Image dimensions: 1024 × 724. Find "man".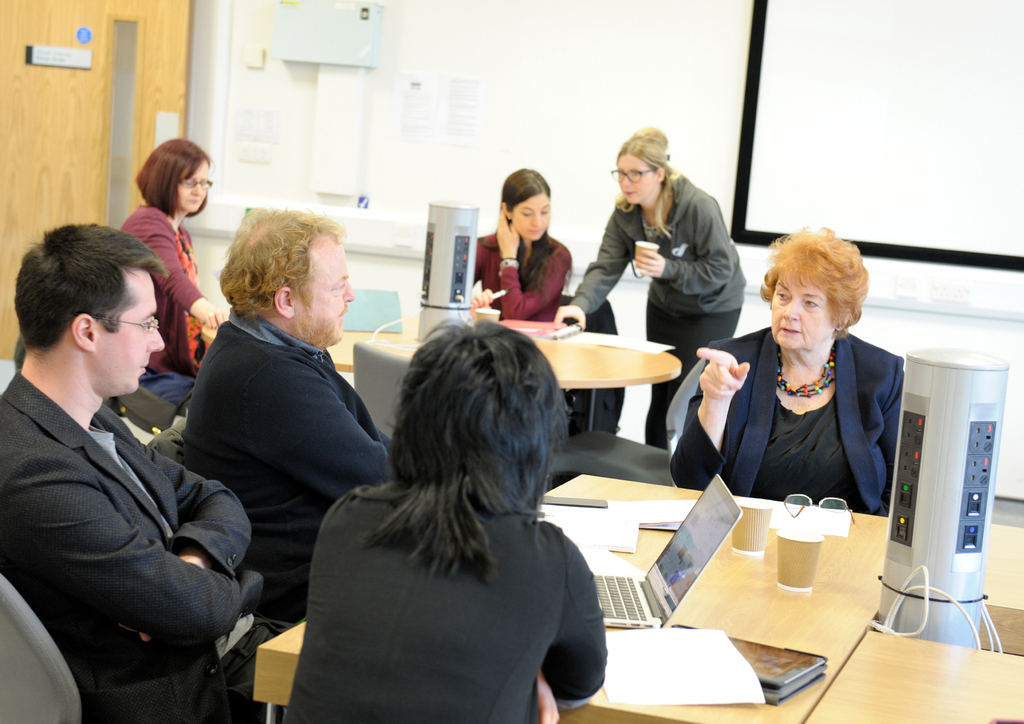
l=3, t=190, r=245, b=711.
